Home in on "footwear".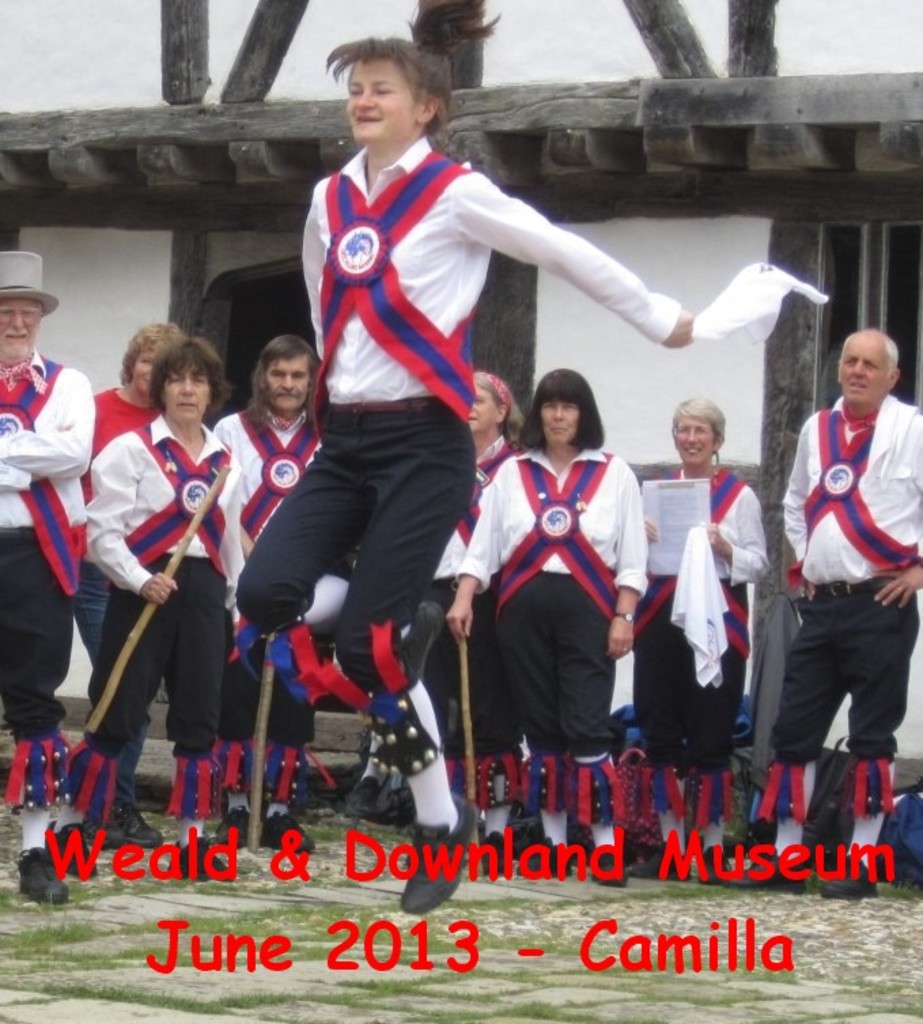
Homed in at bbox=[264, 808, 309, 857].
